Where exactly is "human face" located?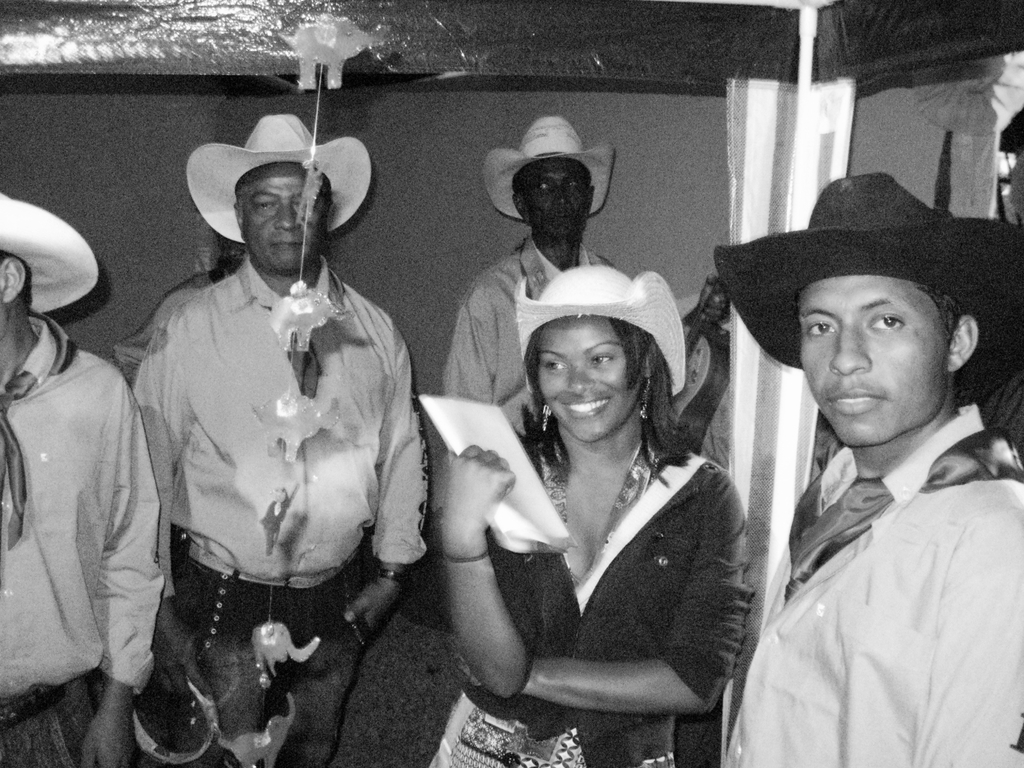
Its bounding box is pyautogui.locateOnScreen(797, 275, 946, 446).
